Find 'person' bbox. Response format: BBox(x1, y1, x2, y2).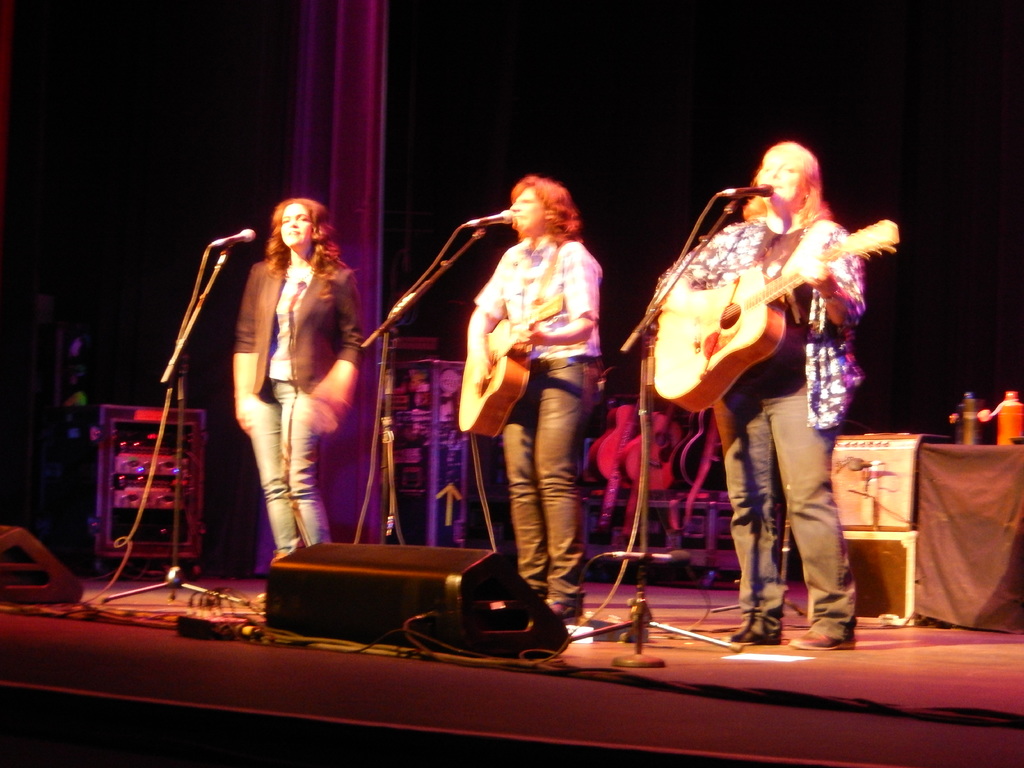
BBox(639, 141, 864, 659).
